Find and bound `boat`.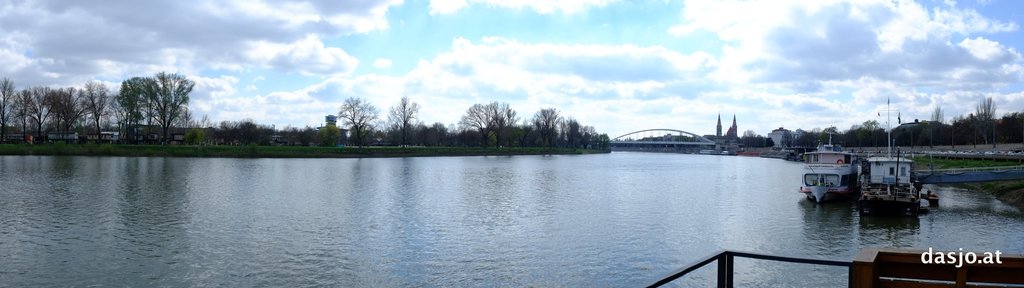
Bound: 812 148 904 205.
